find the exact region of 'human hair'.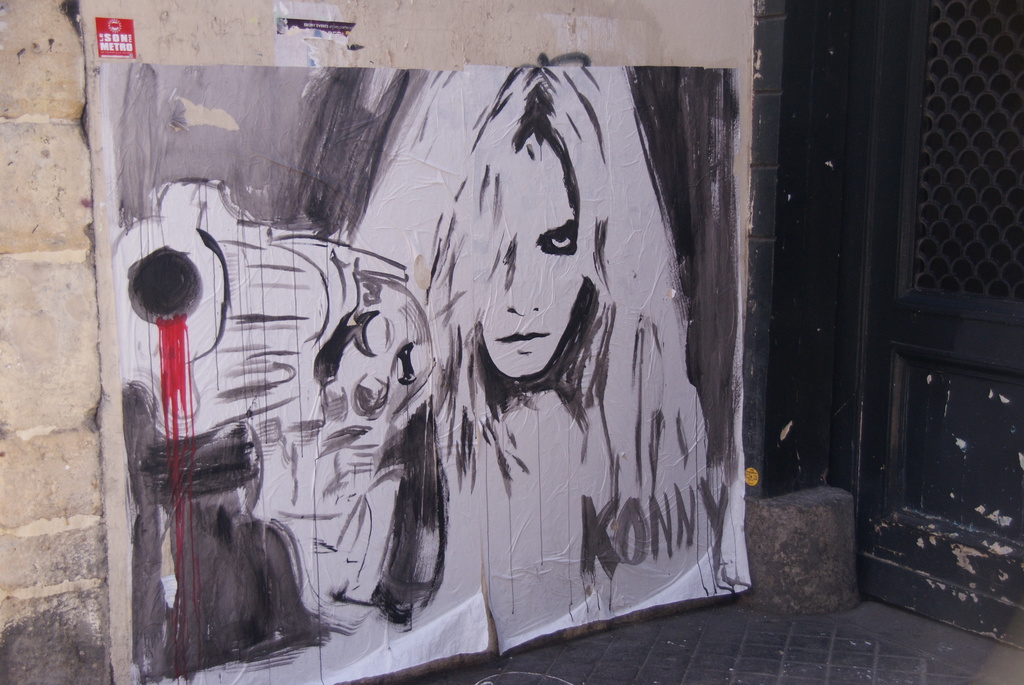
Exact region: [346, 63, 709, 602].
